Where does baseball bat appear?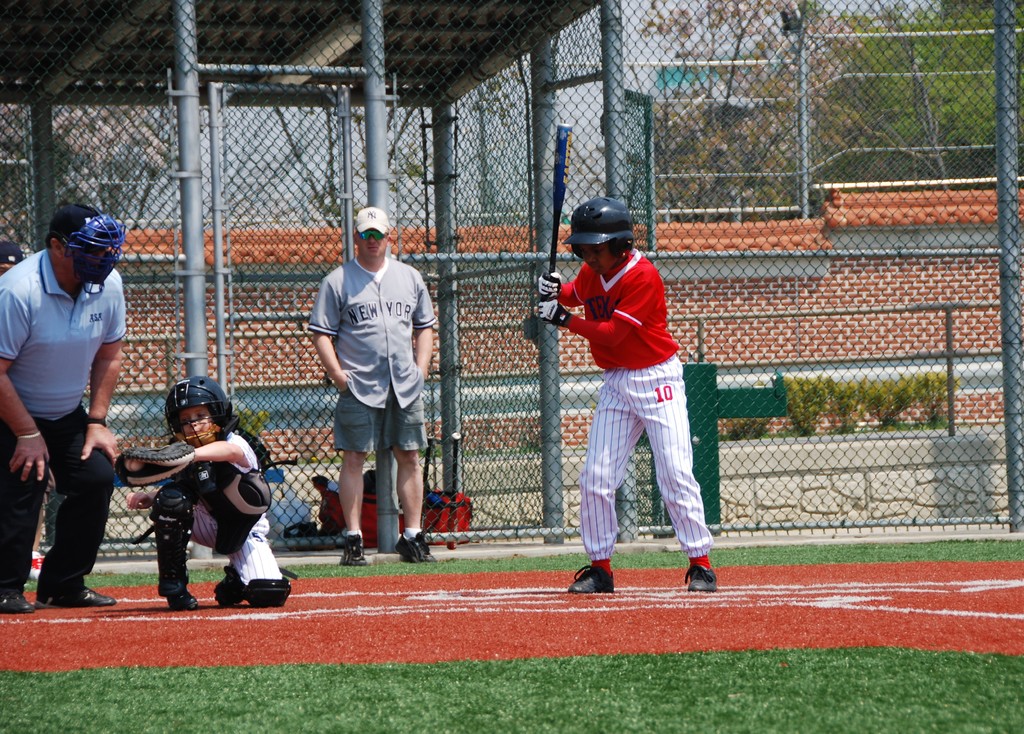
Appears at {"left": 545, "top": 123, "right": 575, "bottom": 325}.
